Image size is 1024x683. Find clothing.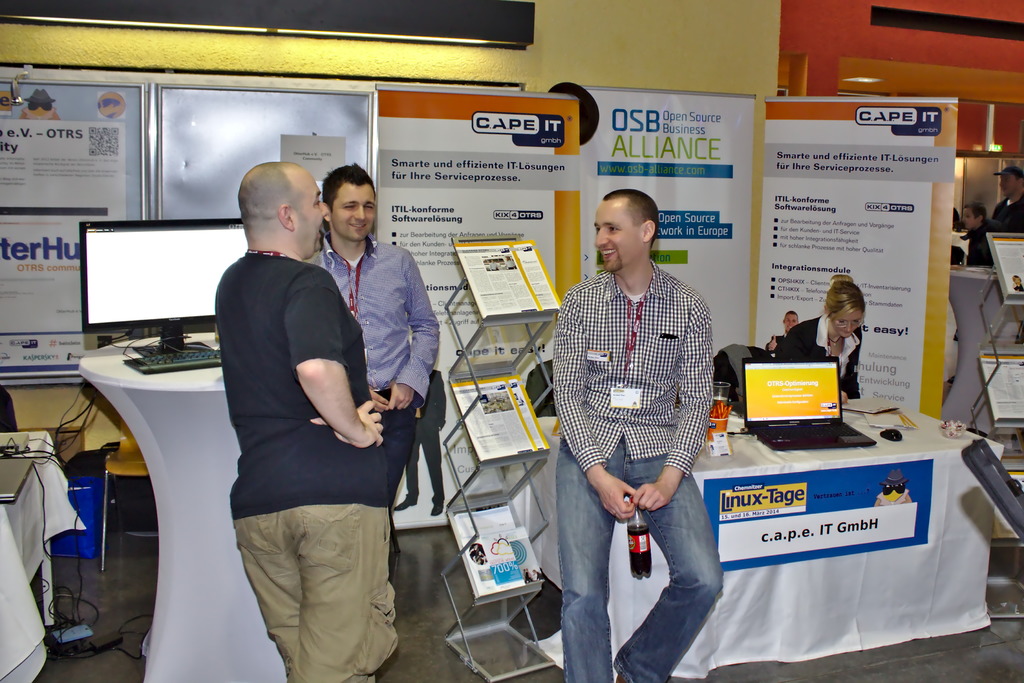
left=536, top=569, right=545, bottom=581.
